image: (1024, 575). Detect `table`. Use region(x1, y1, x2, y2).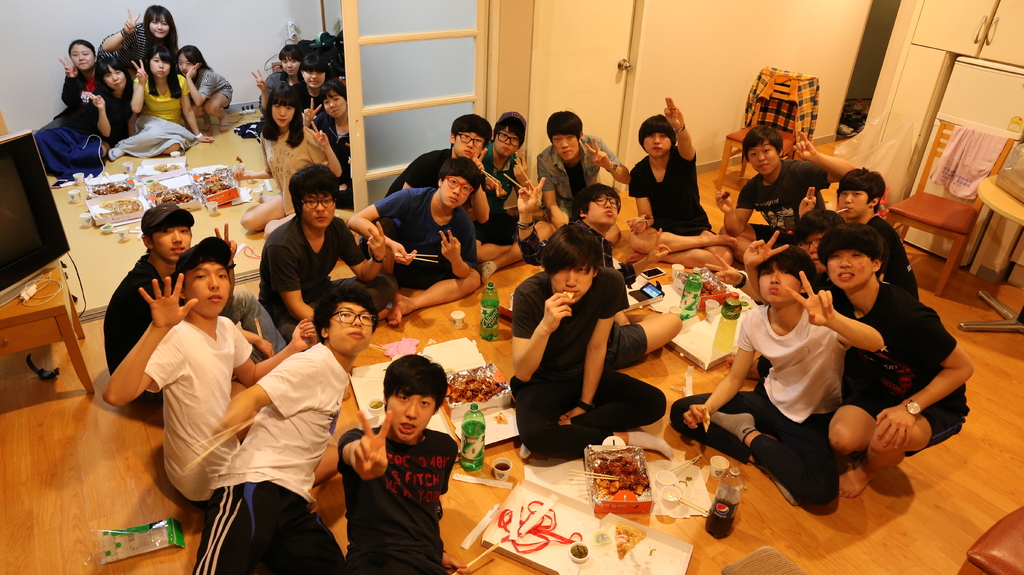
region(957, 168, 1023, 334).
